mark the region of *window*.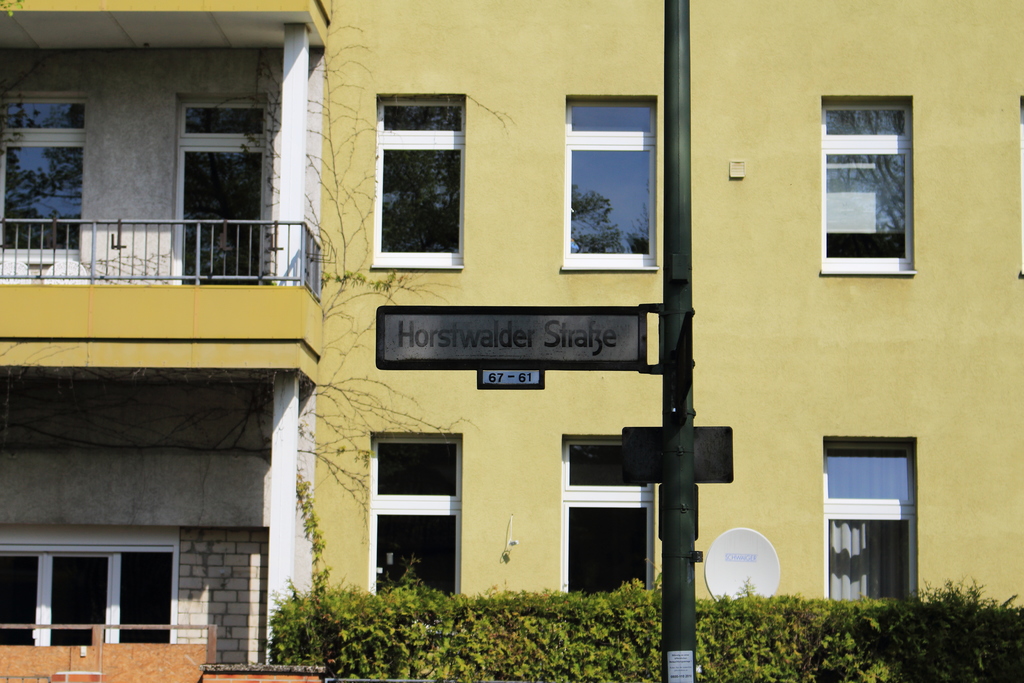
Region: detection(822, 101, 917, 278).
